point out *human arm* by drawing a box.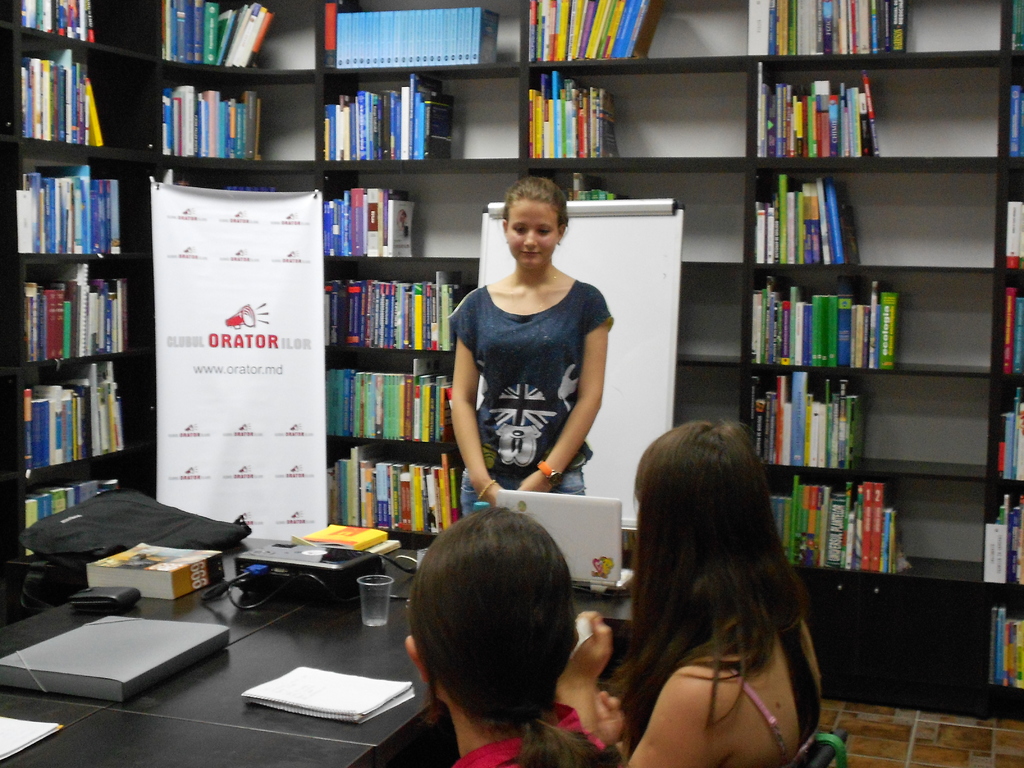
548, 320, 609, 492.
